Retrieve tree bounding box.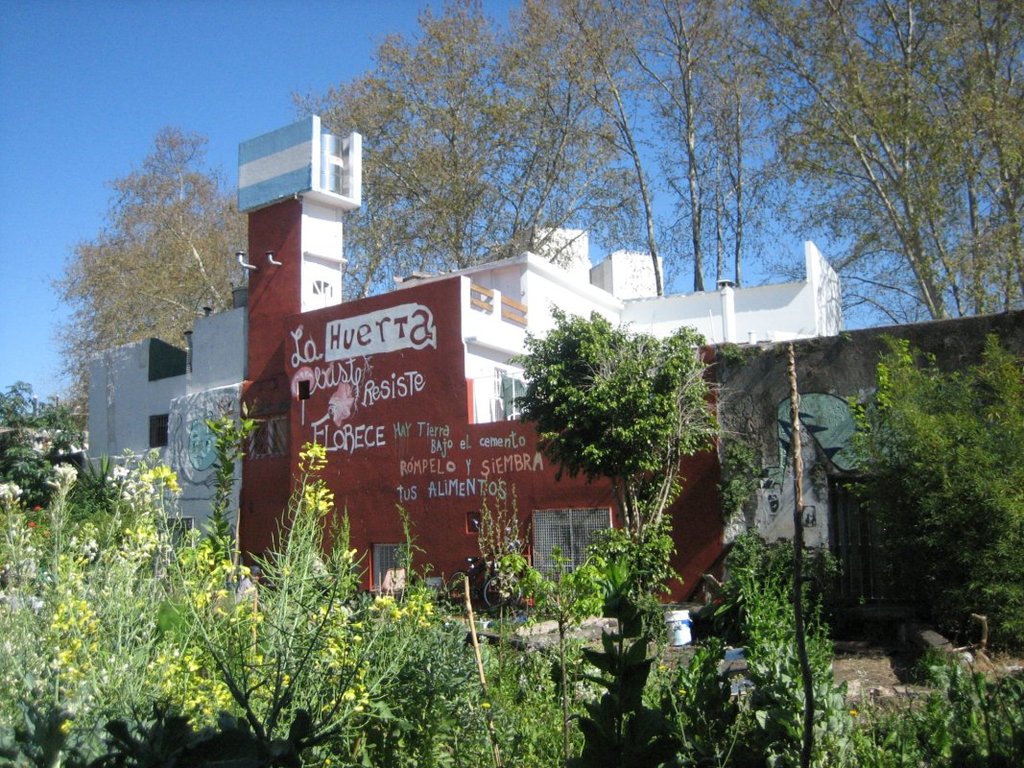
Bounding box: box(842, 308, 1008, 638).
